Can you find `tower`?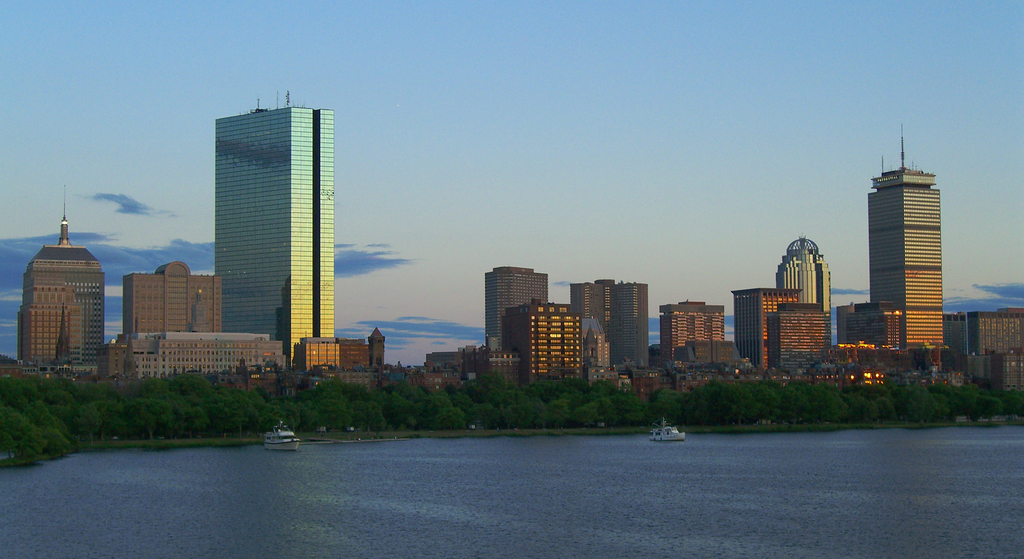
Yes, bounding box: <box>770,301,826,377</box>.
